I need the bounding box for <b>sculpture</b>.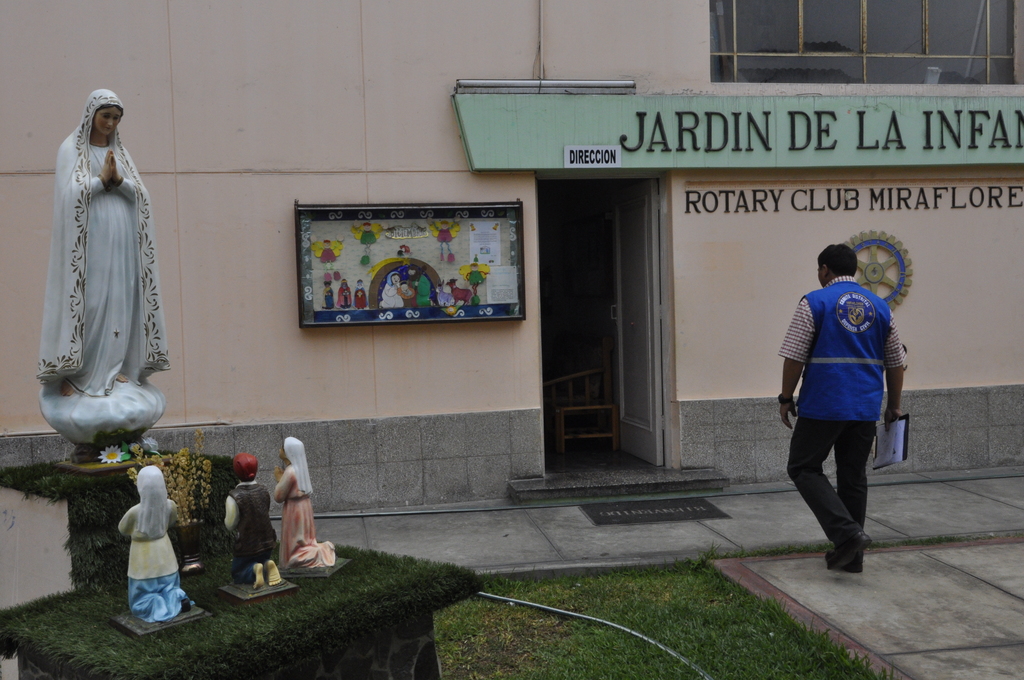
Here it is: (111, 465, 190, 618).
